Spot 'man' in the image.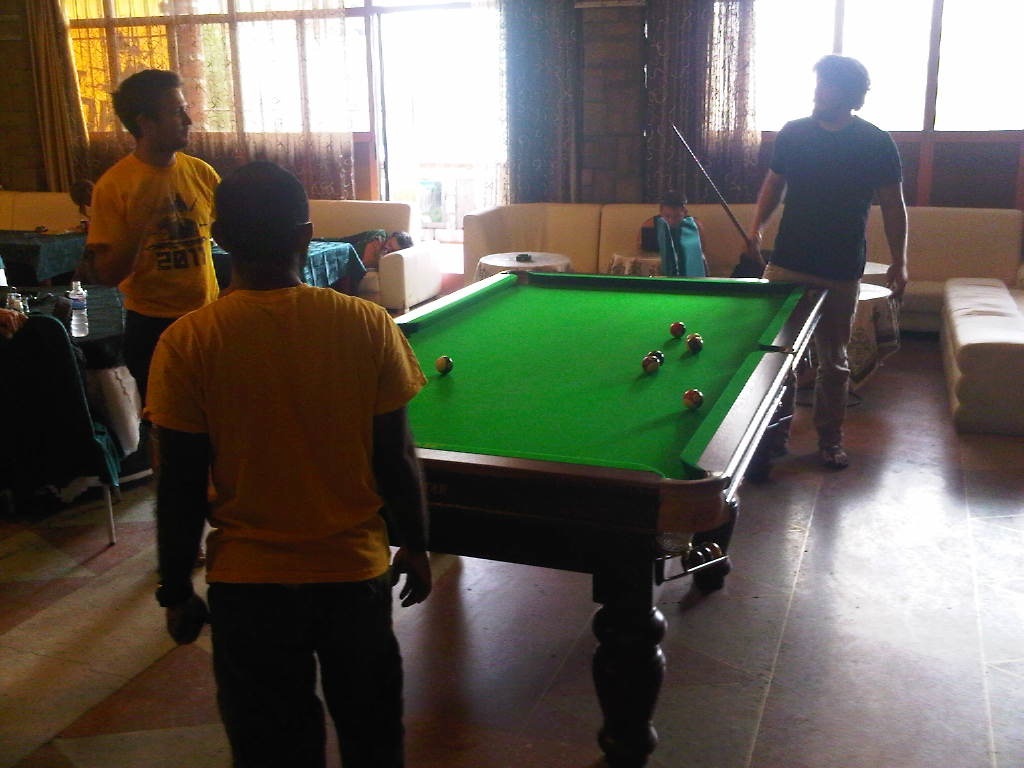
'man' found at pyautogui.locateOnScreen(78, 68, 227, 567).
